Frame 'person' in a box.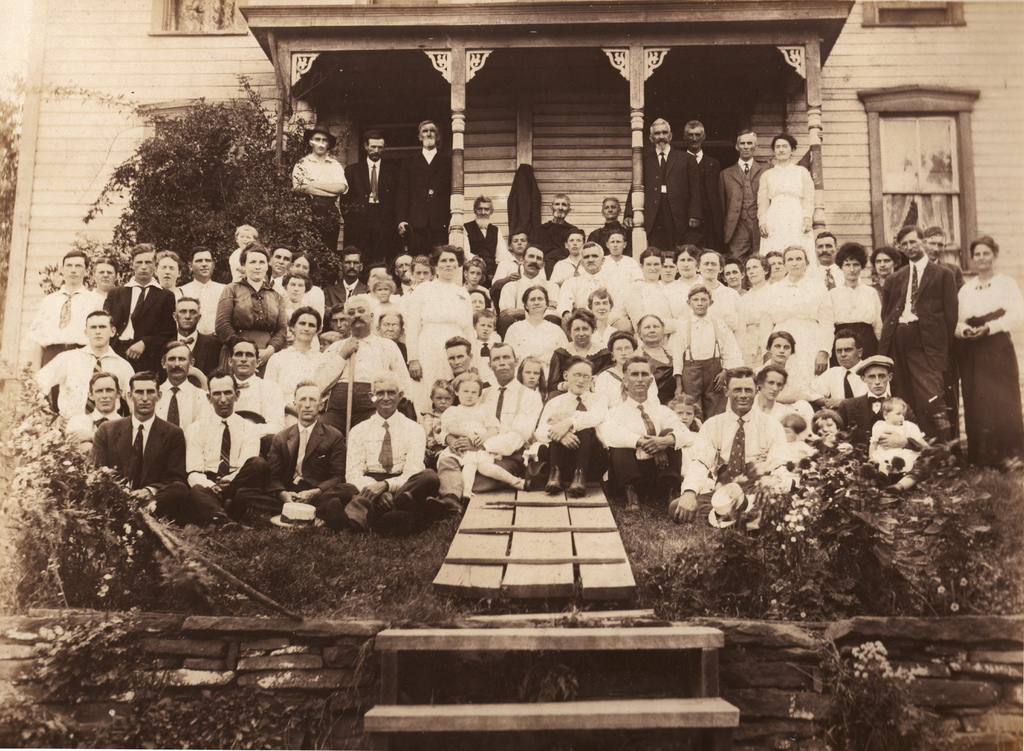
box(289, 133, 349, 251).
